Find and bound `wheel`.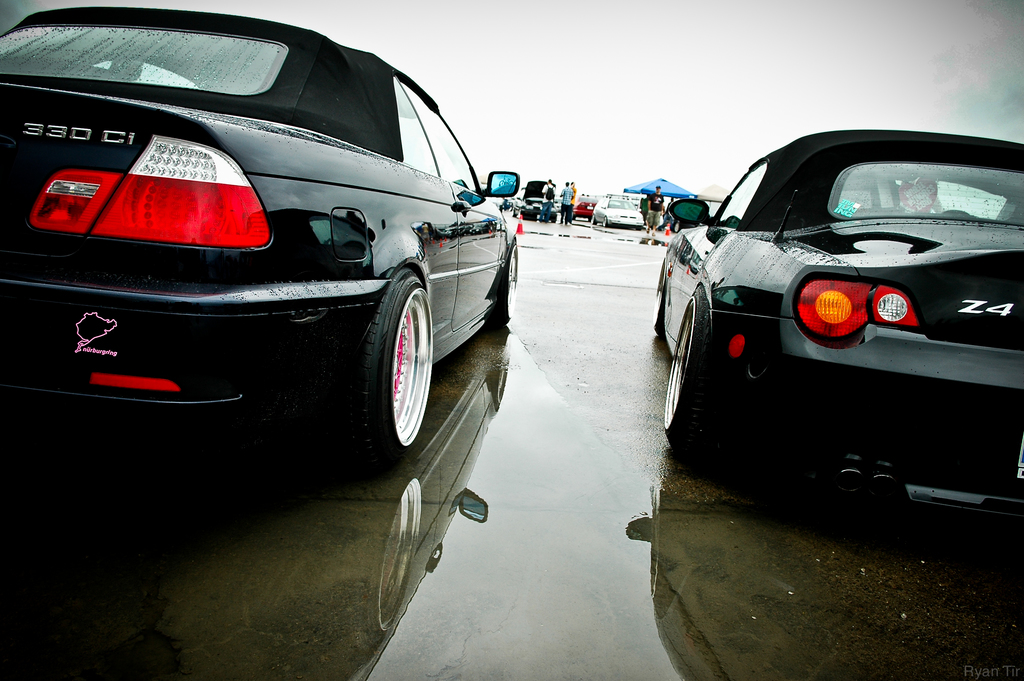
Bound: [602,215,609,227].
